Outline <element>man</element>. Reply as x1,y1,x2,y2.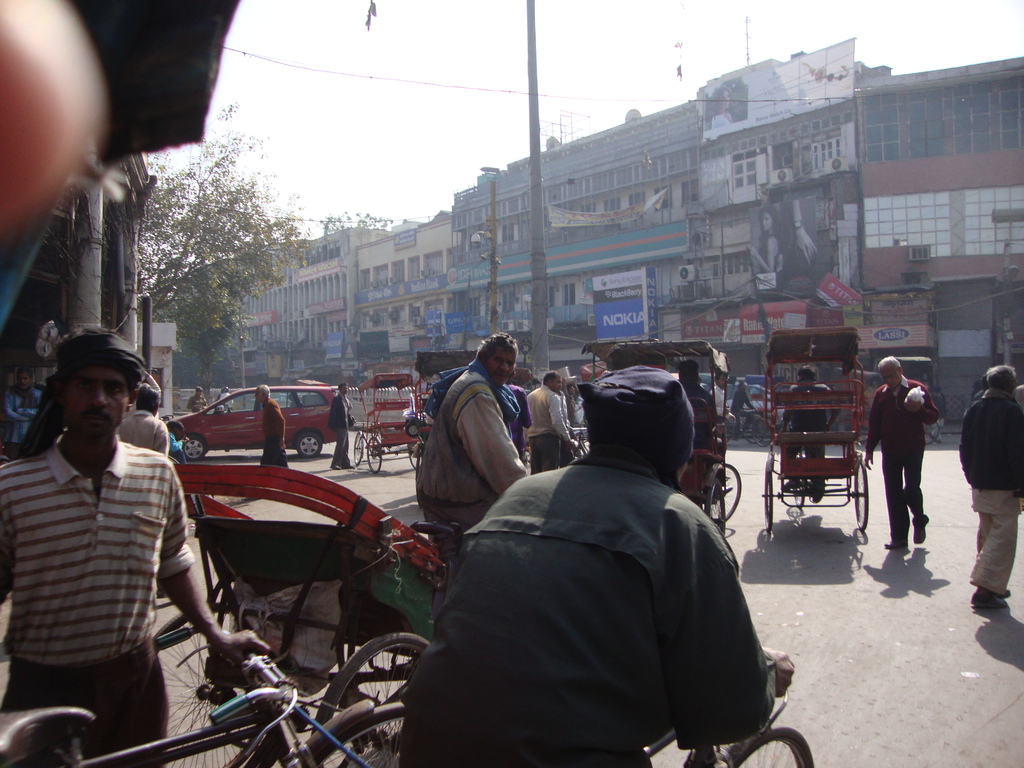
417,331,533,618.
